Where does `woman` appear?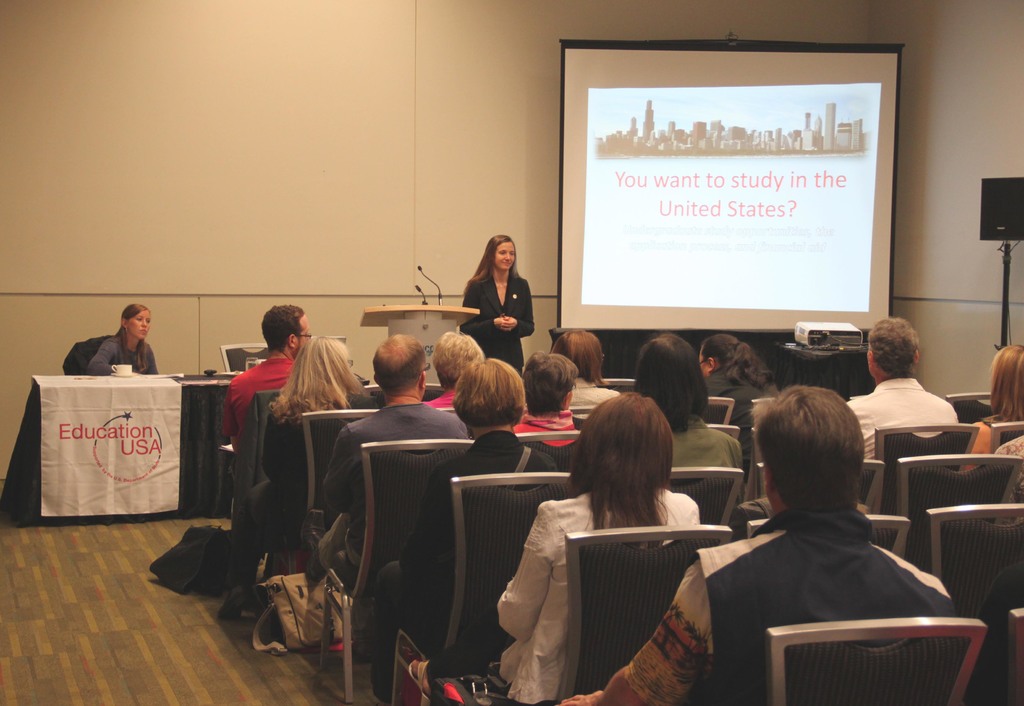
Appears at crop(698, 332, 776, 460).
